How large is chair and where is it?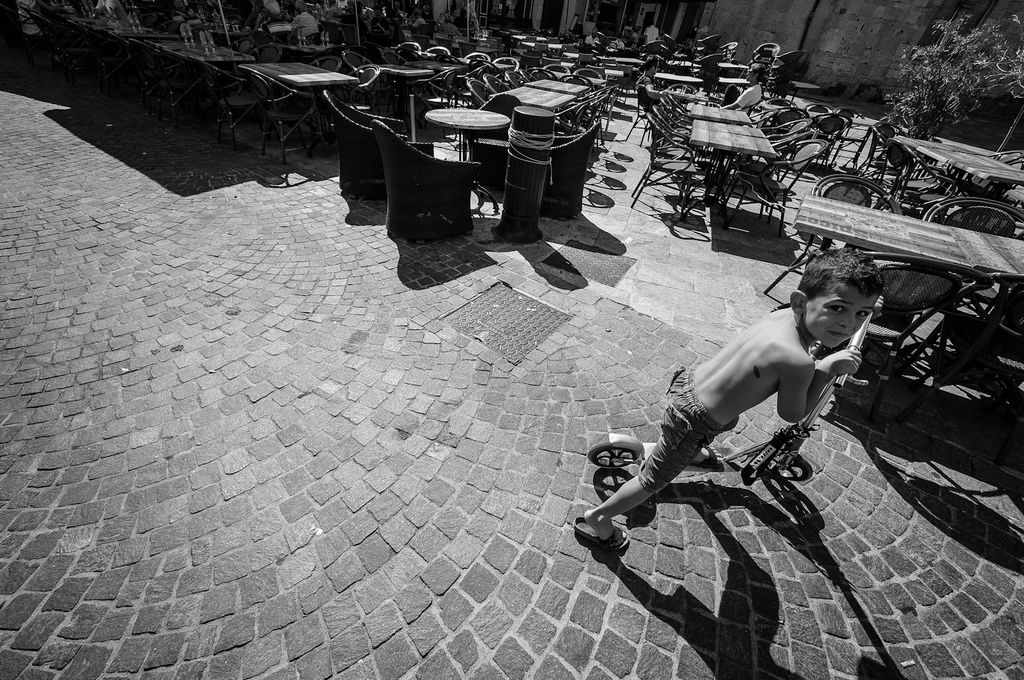
Bounding box: 241,65,326,166.
